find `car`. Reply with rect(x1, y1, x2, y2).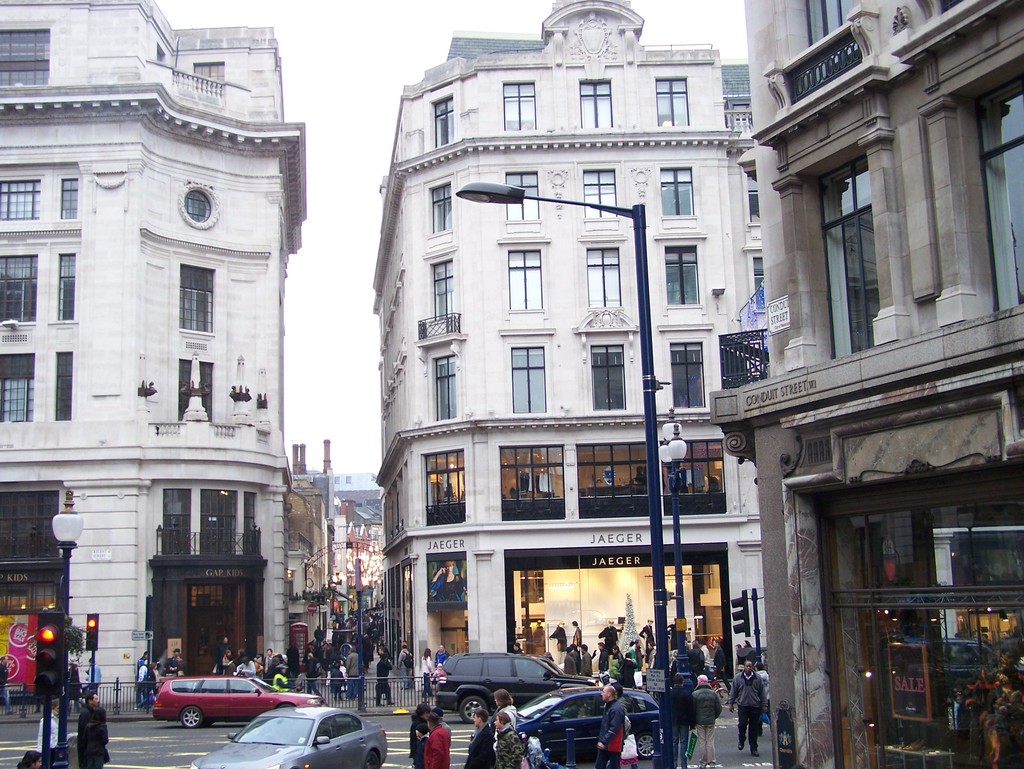
rect(485, 686, 664, 755).
